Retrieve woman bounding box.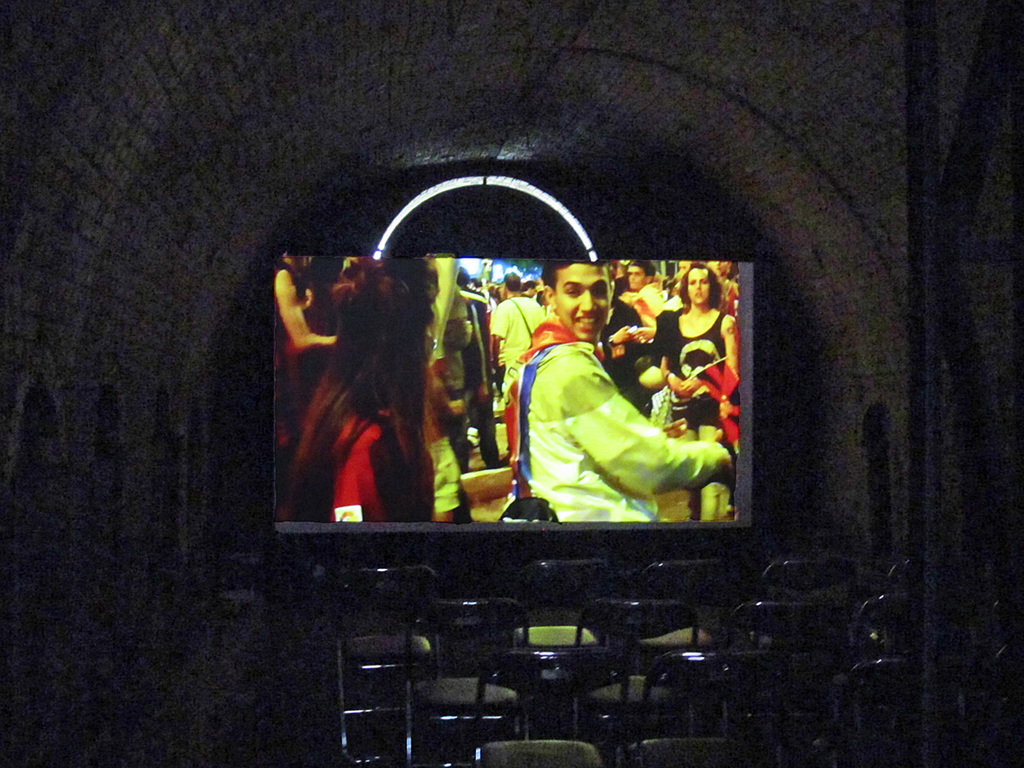
Bounding box: 283,253,519,547.
